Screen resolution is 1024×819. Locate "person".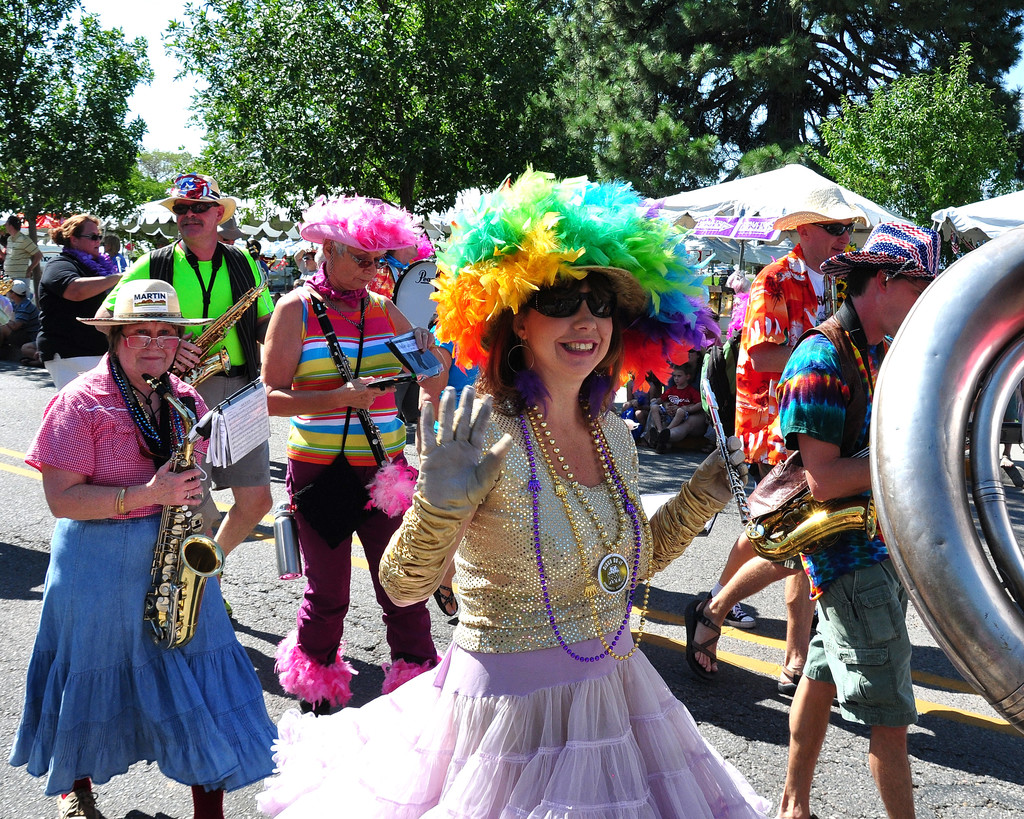
x1=769, y1=212, x2=929, y2=818.
